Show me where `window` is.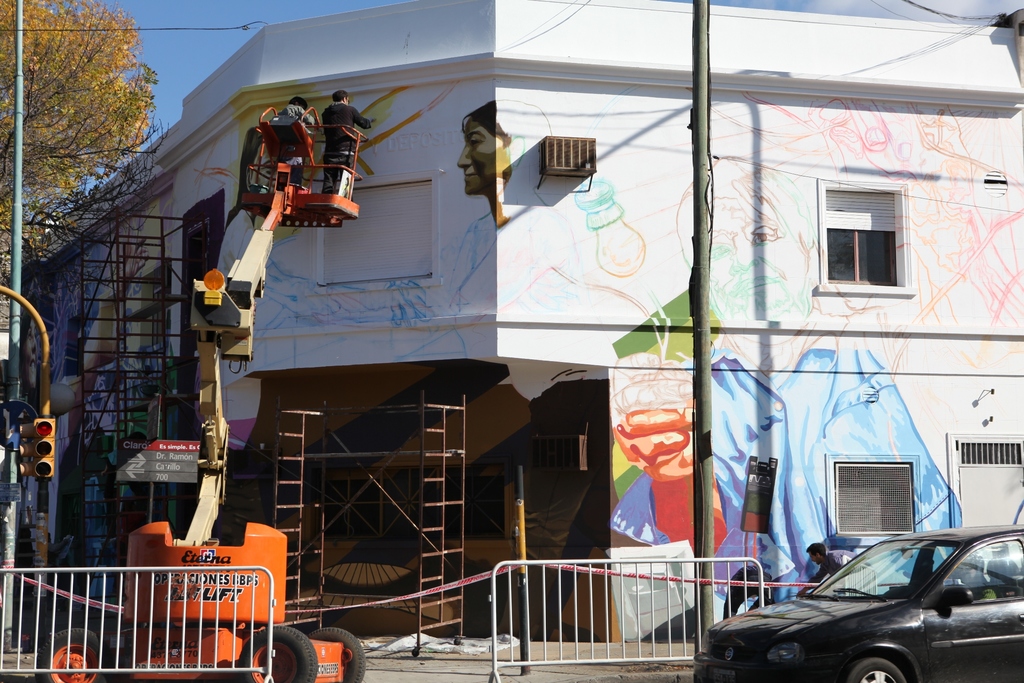
`window` is at bbox=[812, 174, 916, 298].
